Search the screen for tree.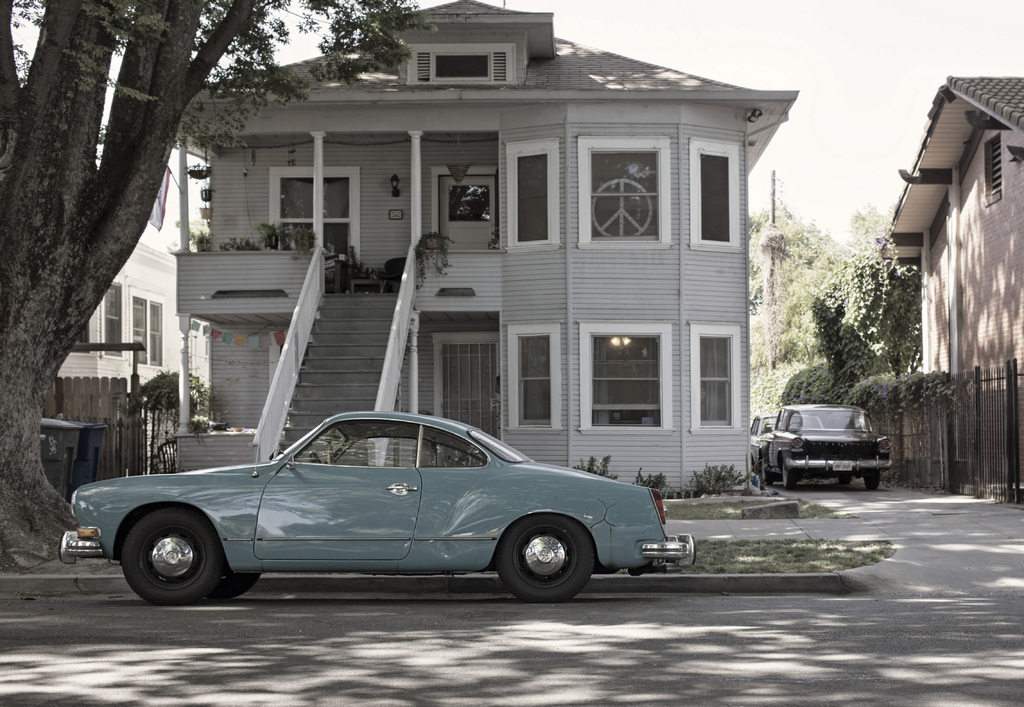
Found at [left=808, top=250, right=918, bottom=434].
